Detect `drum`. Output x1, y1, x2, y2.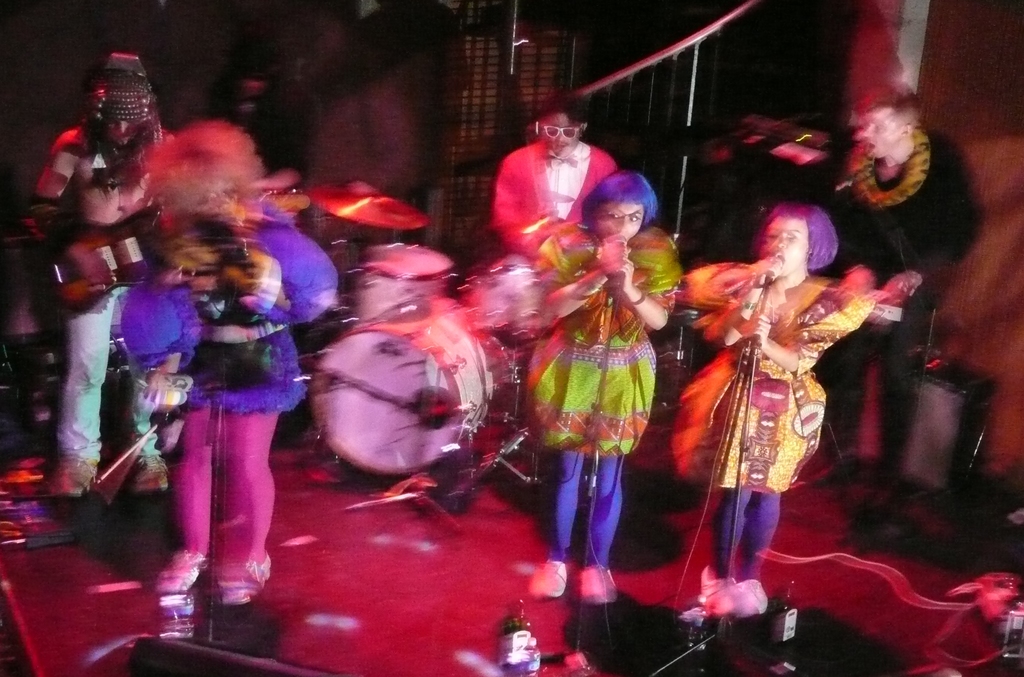
461, 262, 544, 335.
